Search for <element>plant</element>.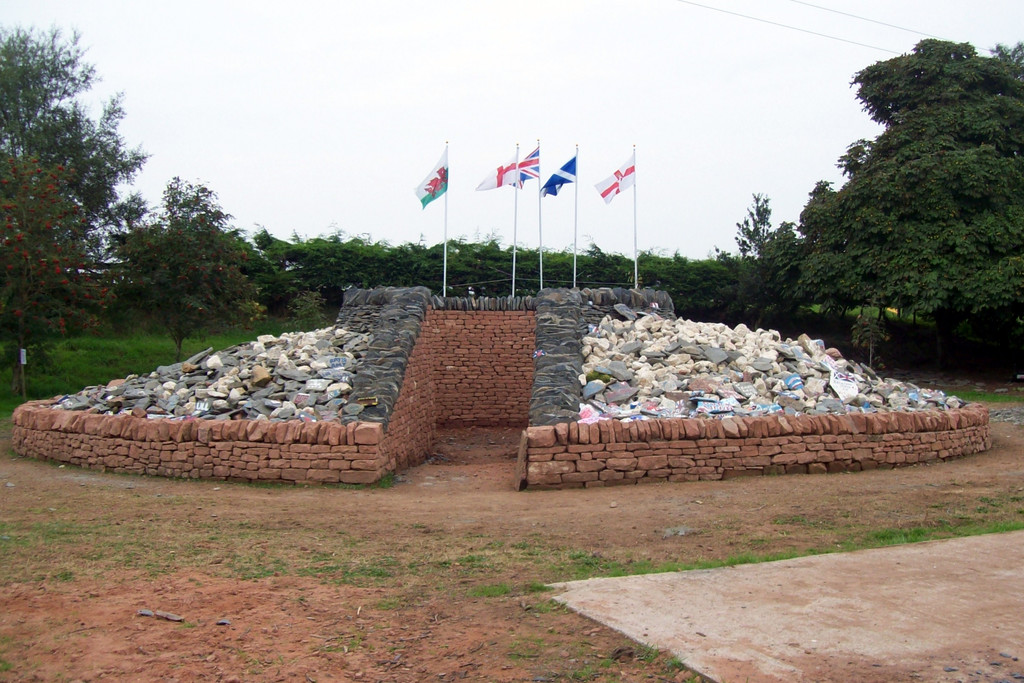
Found at {"x1": 607, "y1": 566, "x2": 628, "y2": 575}.
